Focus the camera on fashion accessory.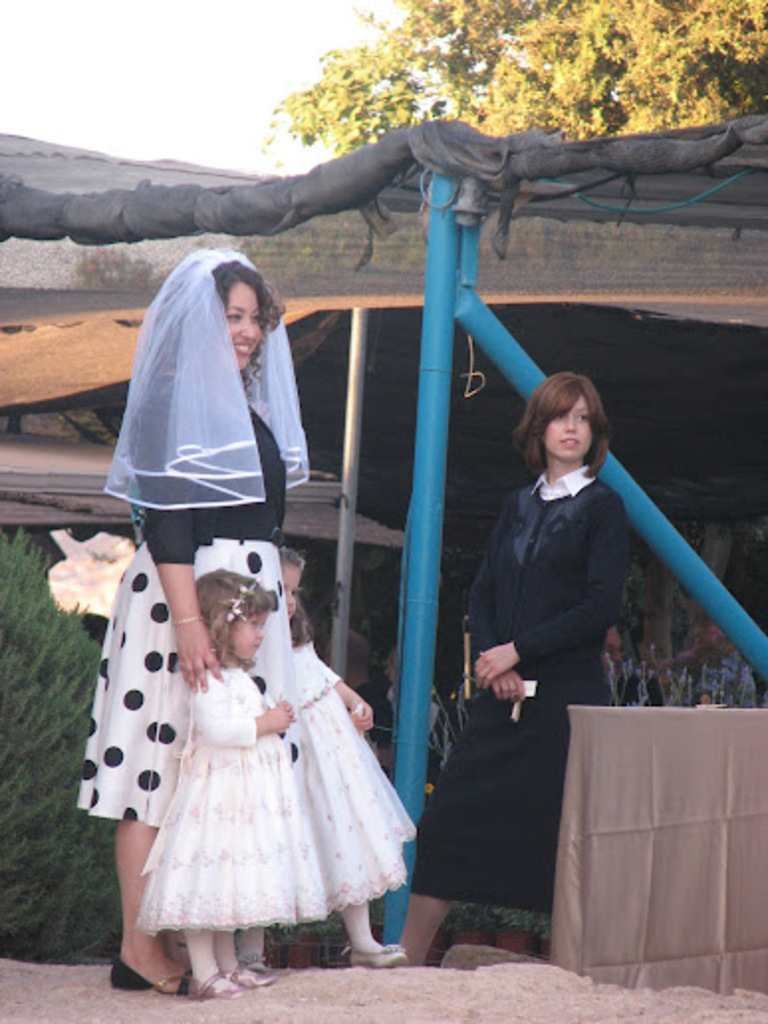
Focus region: left=345, top=945, right=405, bottom=966.
